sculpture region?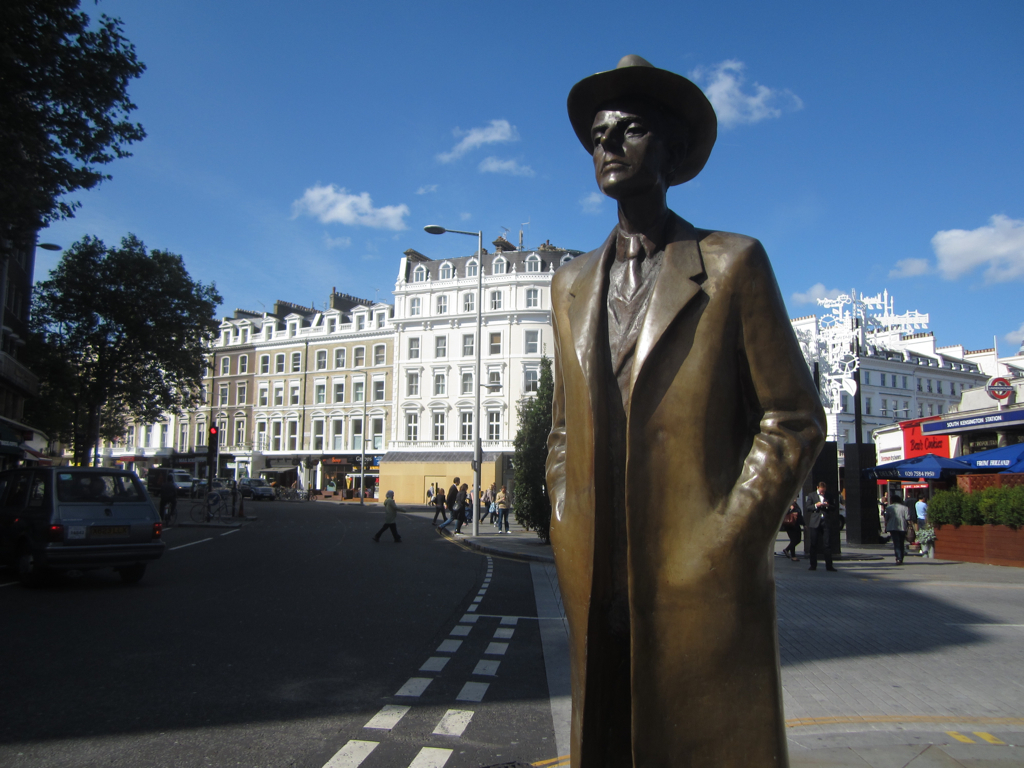
region(535, 75, 833, 753)
